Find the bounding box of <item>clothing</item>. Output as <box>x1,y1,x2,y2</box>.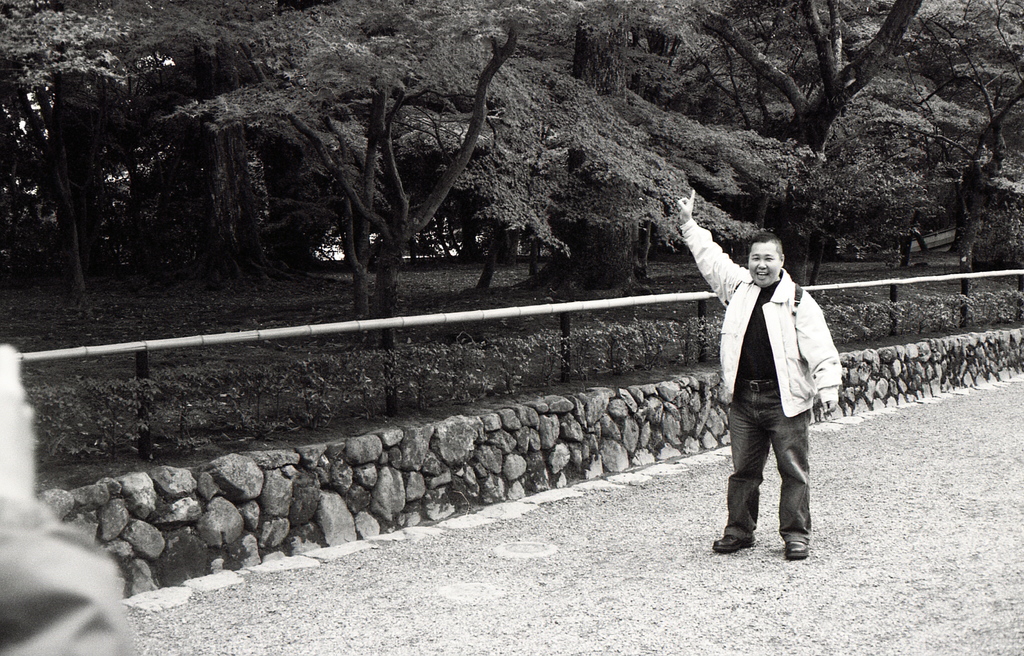
<box>710,236,840,541</box>.
